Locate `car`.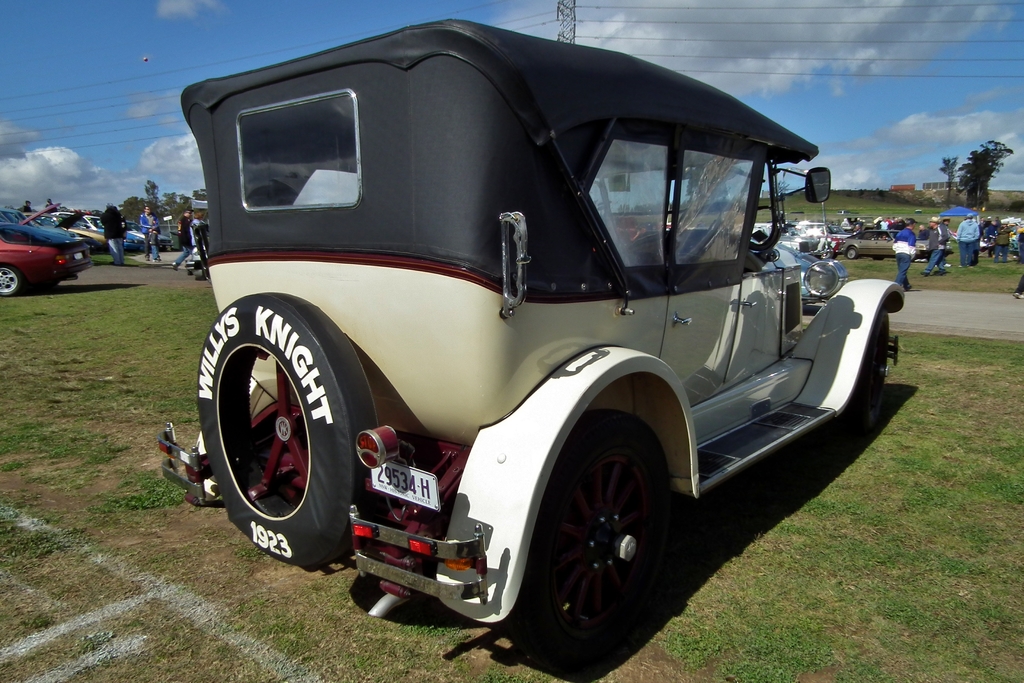
Bounding box: locate(0, 208, 95, 298).
